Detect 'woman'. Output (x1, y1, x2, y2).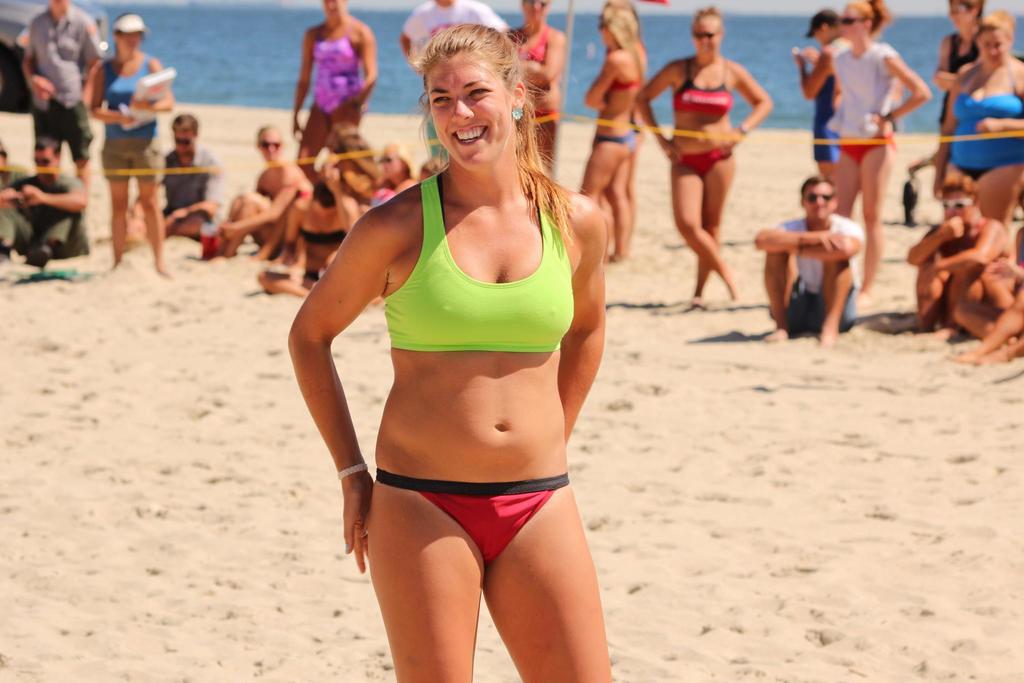
(266, 0, 623, 682).
